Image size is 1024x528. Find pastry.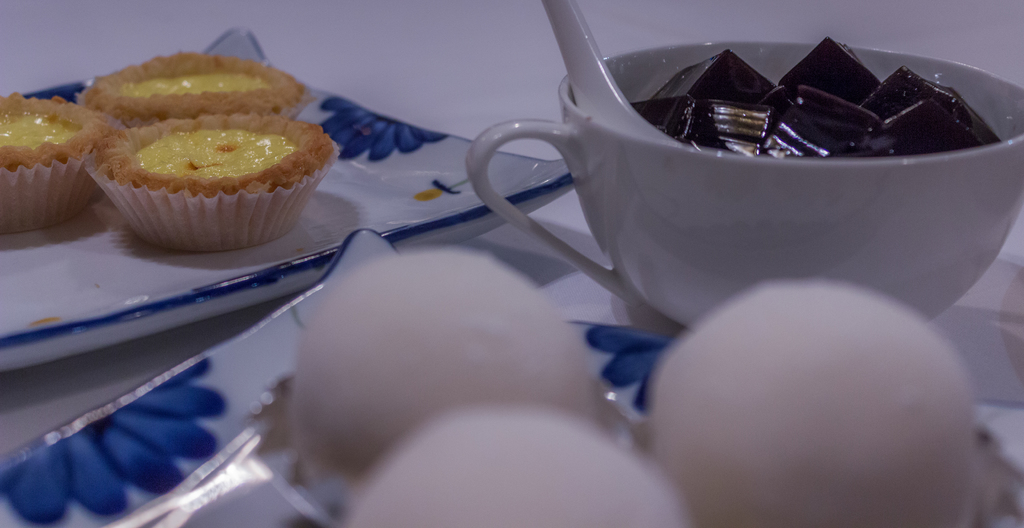
region(4, 94, 111, 233).
